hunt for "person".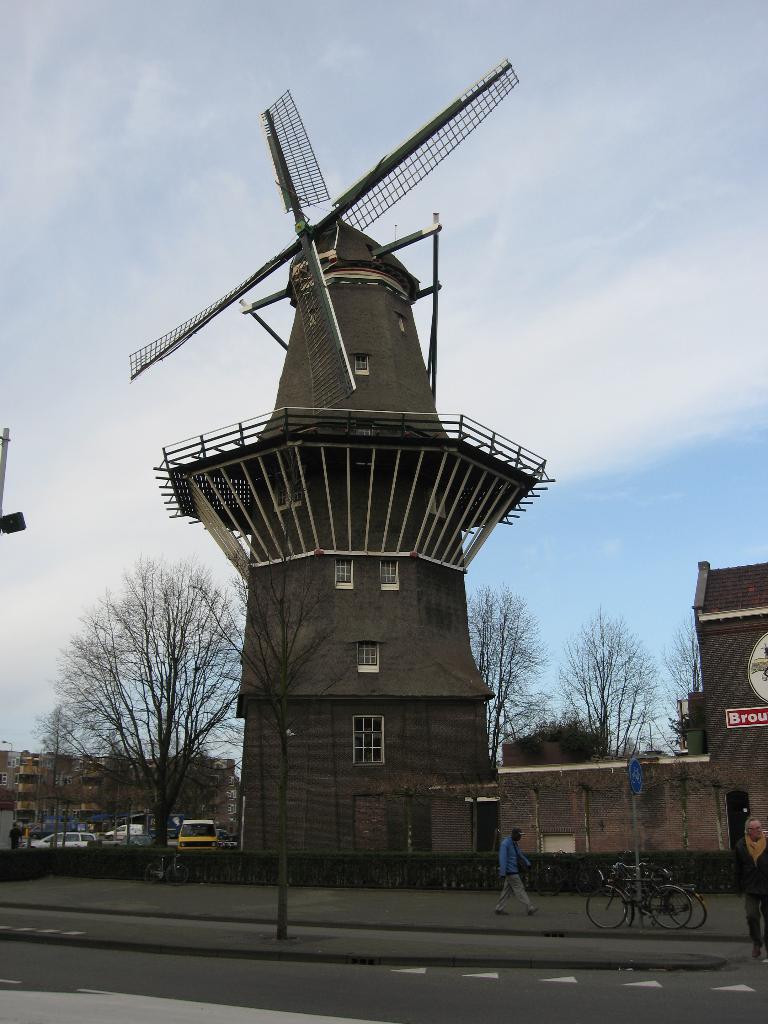
Hunted down at (left=734, top=817, right=767, bottom=960).
